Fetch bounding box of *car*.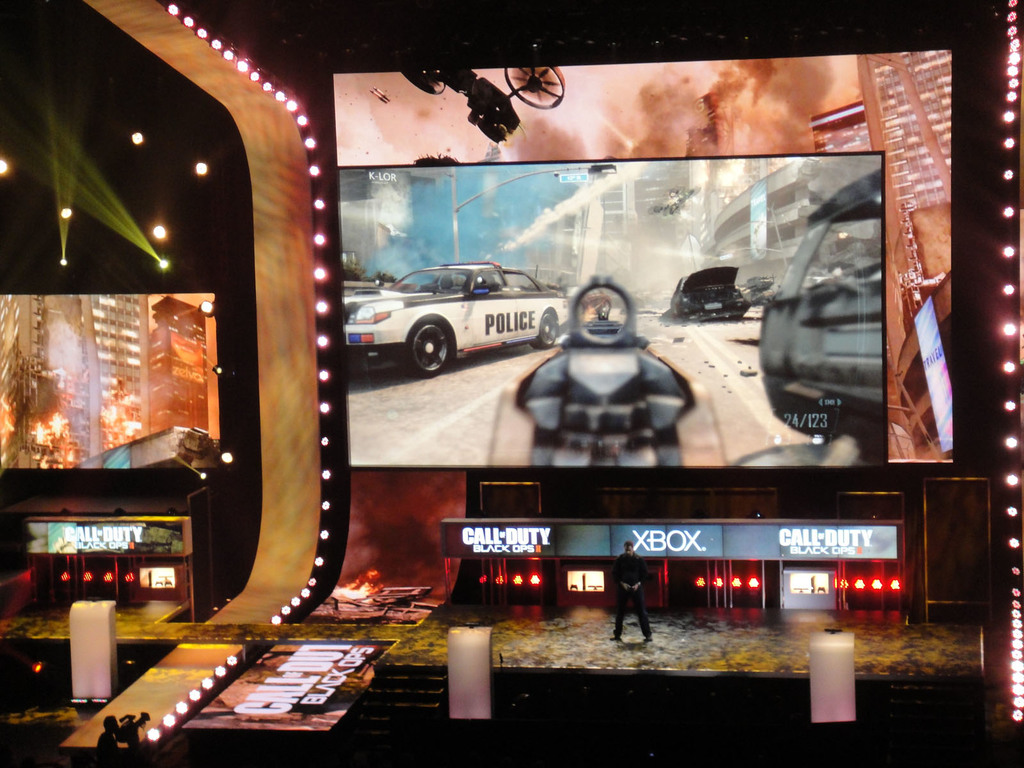
Bbox: <region>342, 258, 571, 371</region>.
